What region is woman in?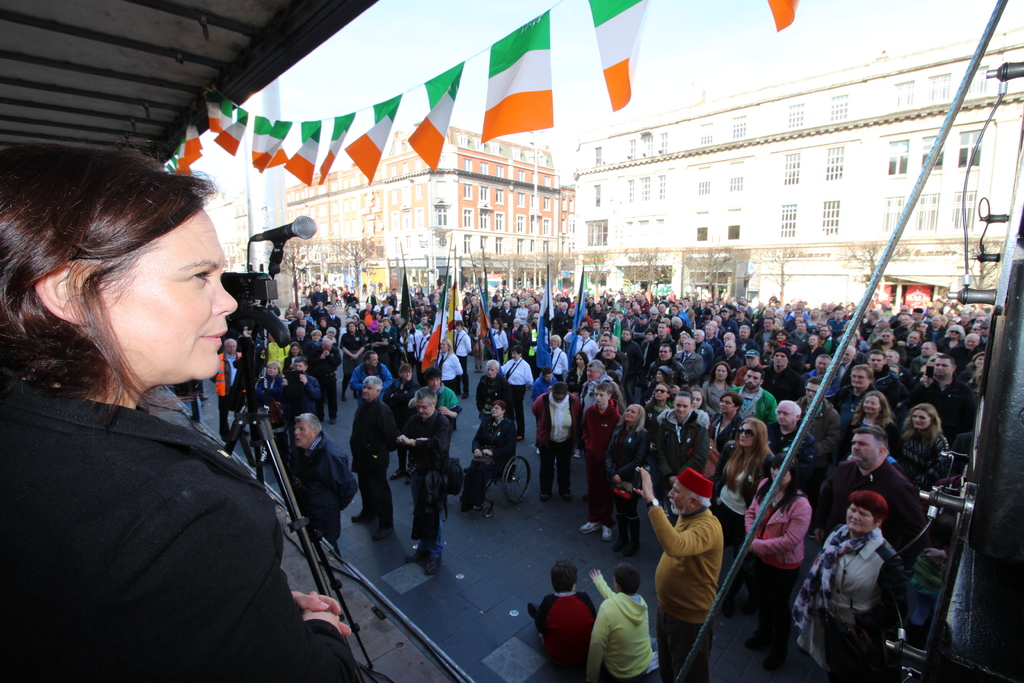
select_region(773, 329, 790, 347).
